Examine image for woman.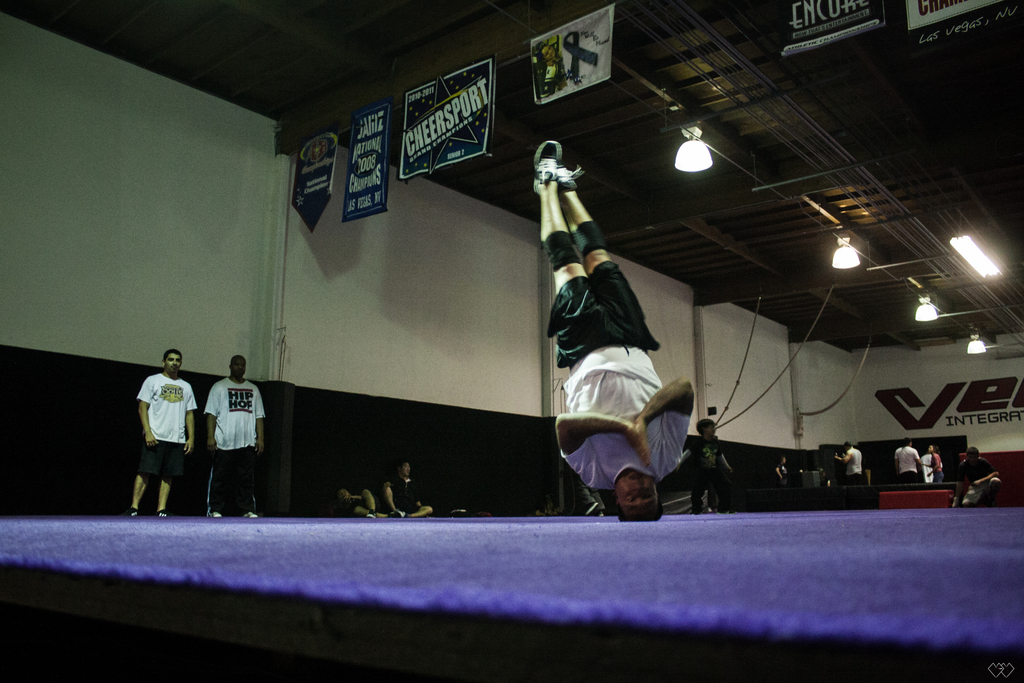
Examination result: bbox(776, 457, 792, 483).
